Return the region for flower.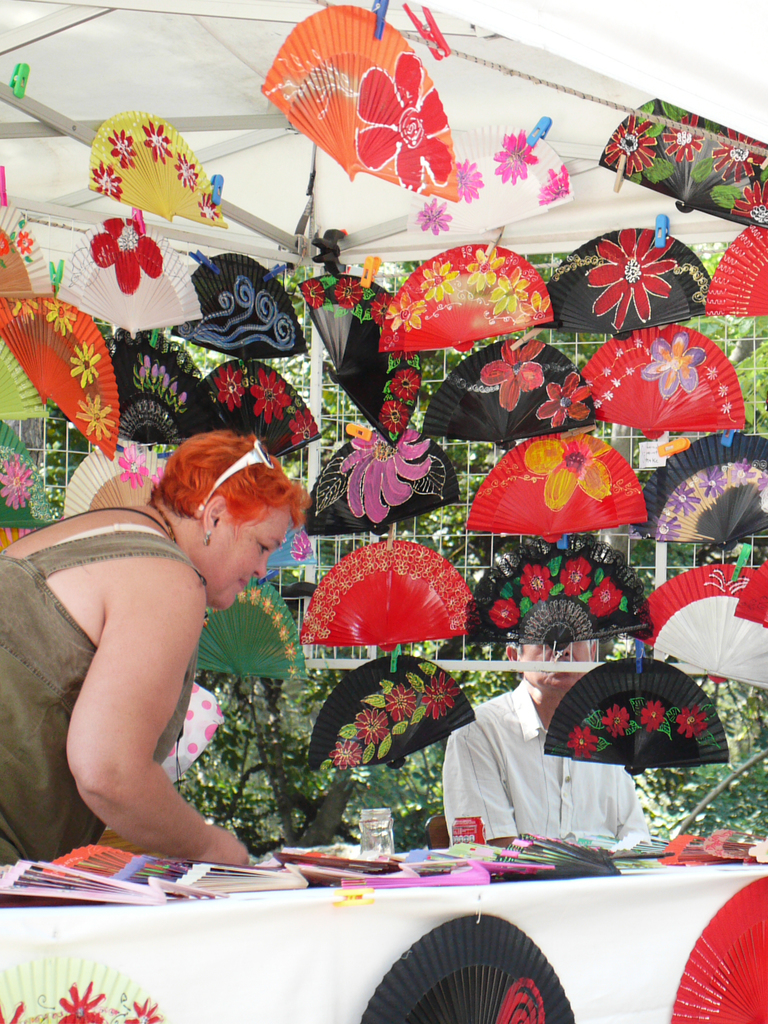
select_region(218, 362, 239, 405).
